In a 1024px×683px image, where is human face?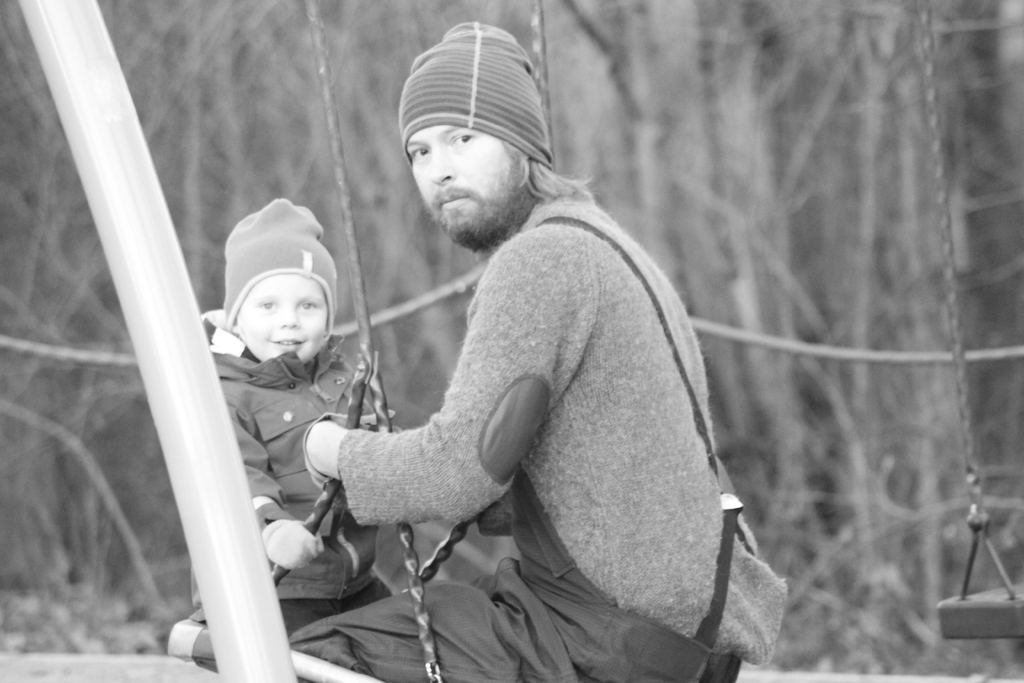
Rect(234, 272, 328, 366).
